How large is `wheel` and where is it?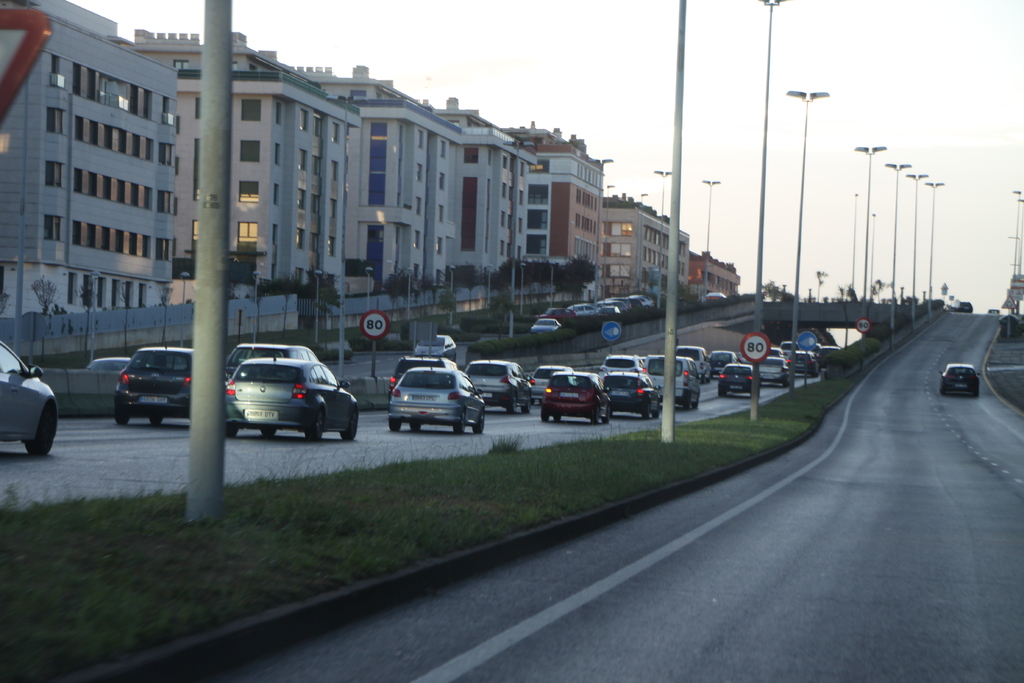
Bounding box: crop(692, 395, 700, 407).
